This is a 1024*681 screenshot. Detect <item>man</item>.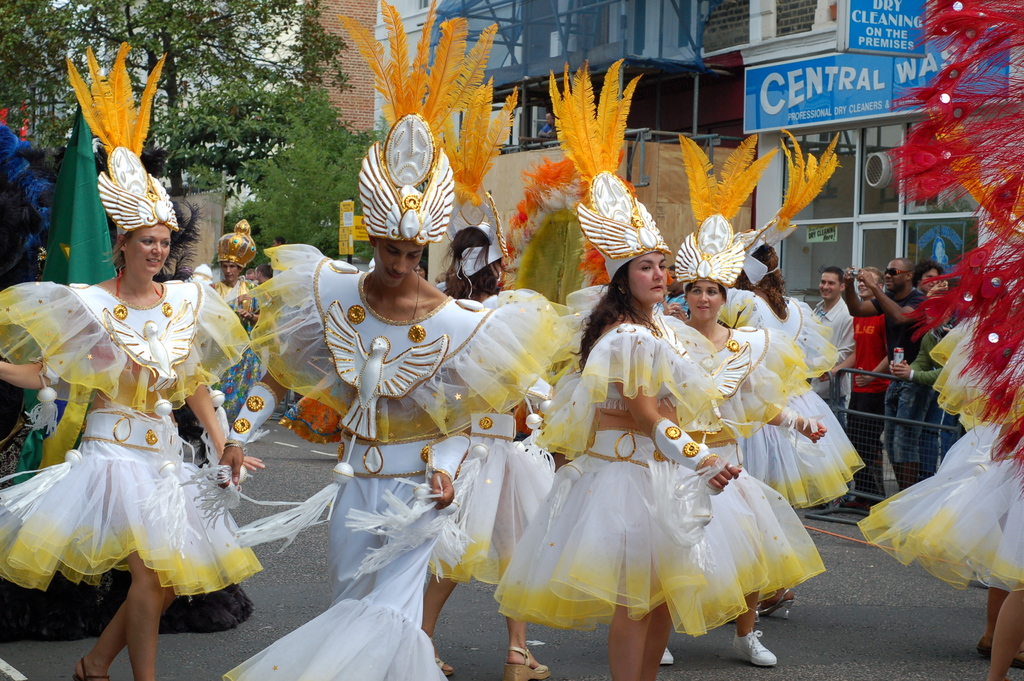
bbox=[911, 263, 944, 297].
